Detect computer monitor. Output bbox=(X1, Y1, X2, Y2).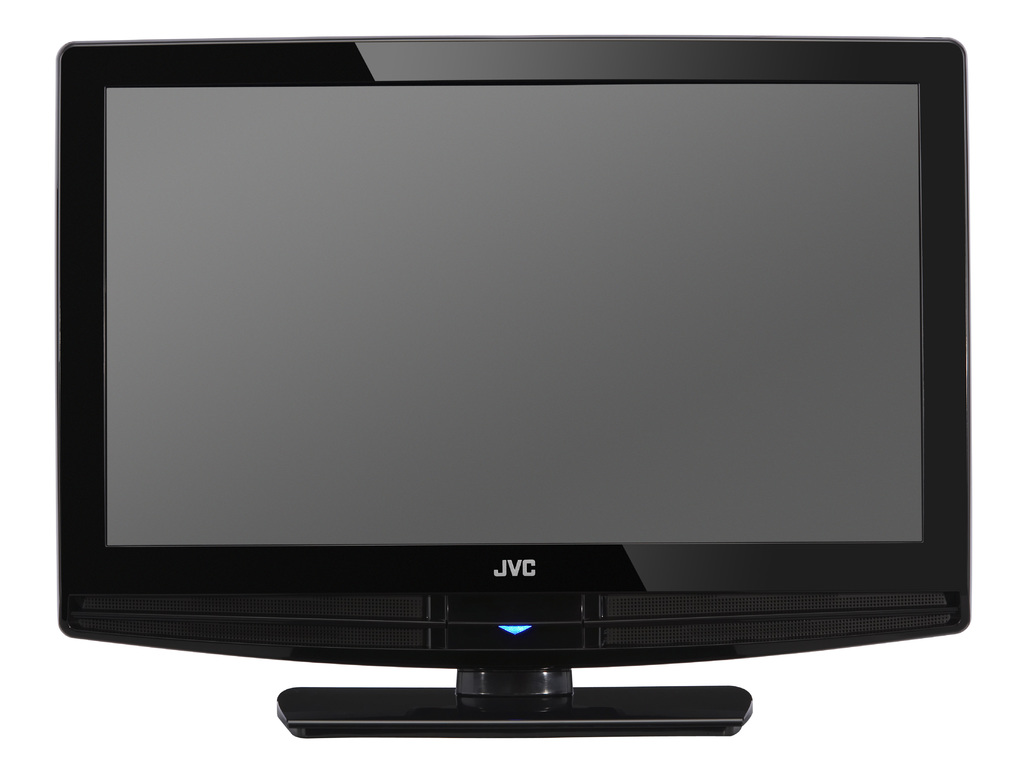
bbox=(34, 3, 957, 707).
